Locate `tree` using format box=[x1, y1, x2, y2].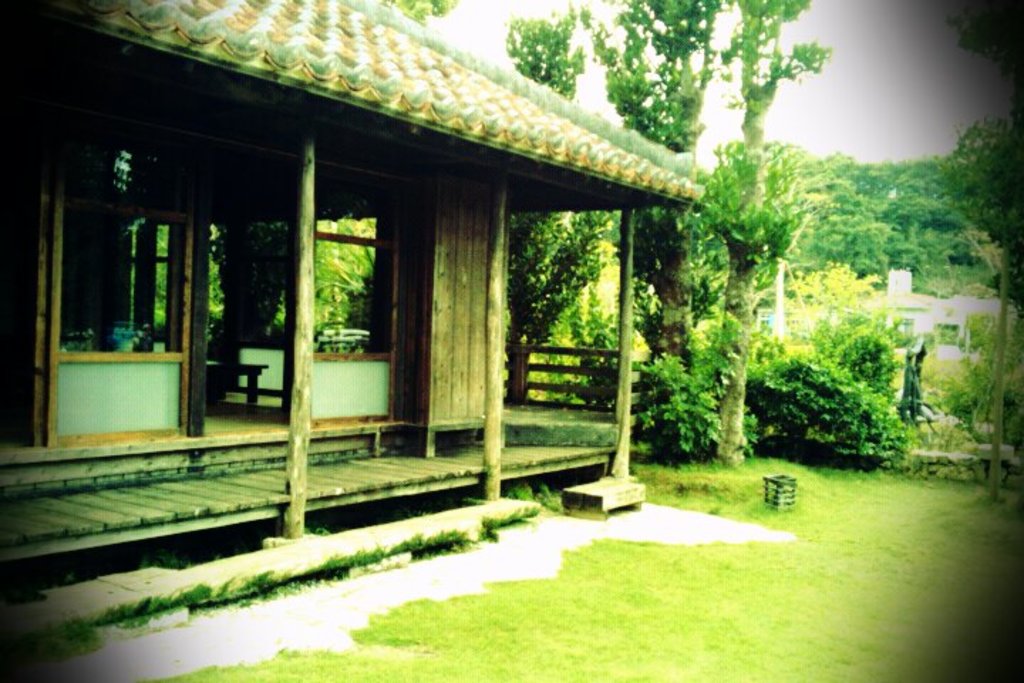
box=[771, 114, 1023, 307].
